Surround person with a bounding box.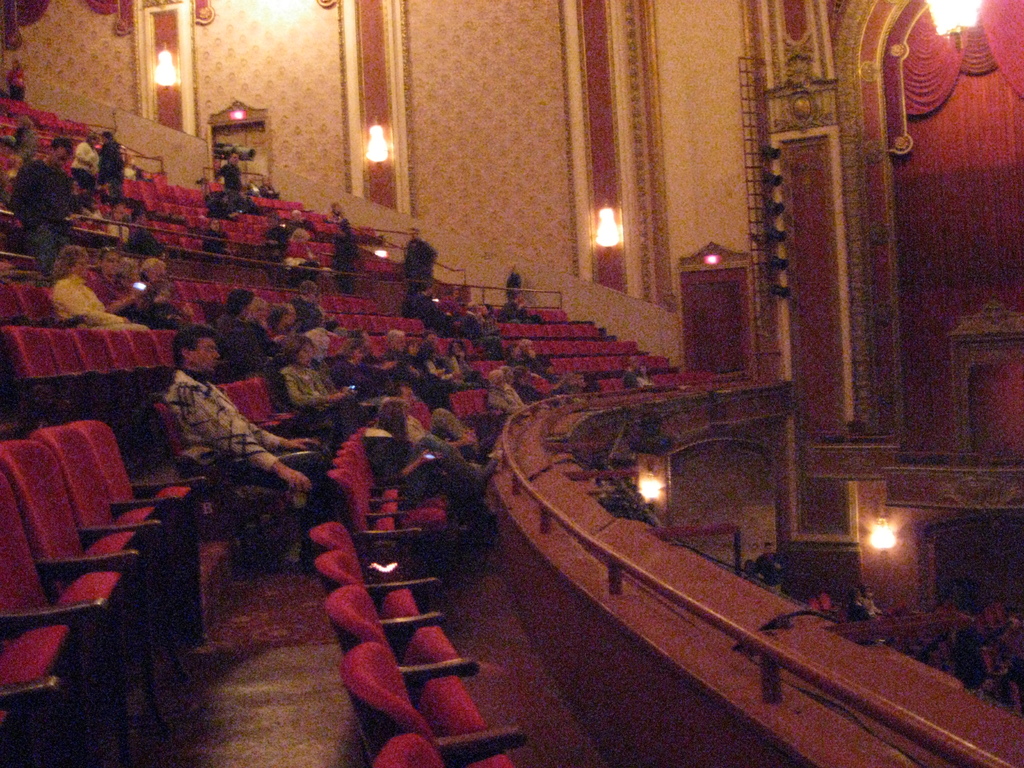
<region>51, 243, 116, 339</region>.
